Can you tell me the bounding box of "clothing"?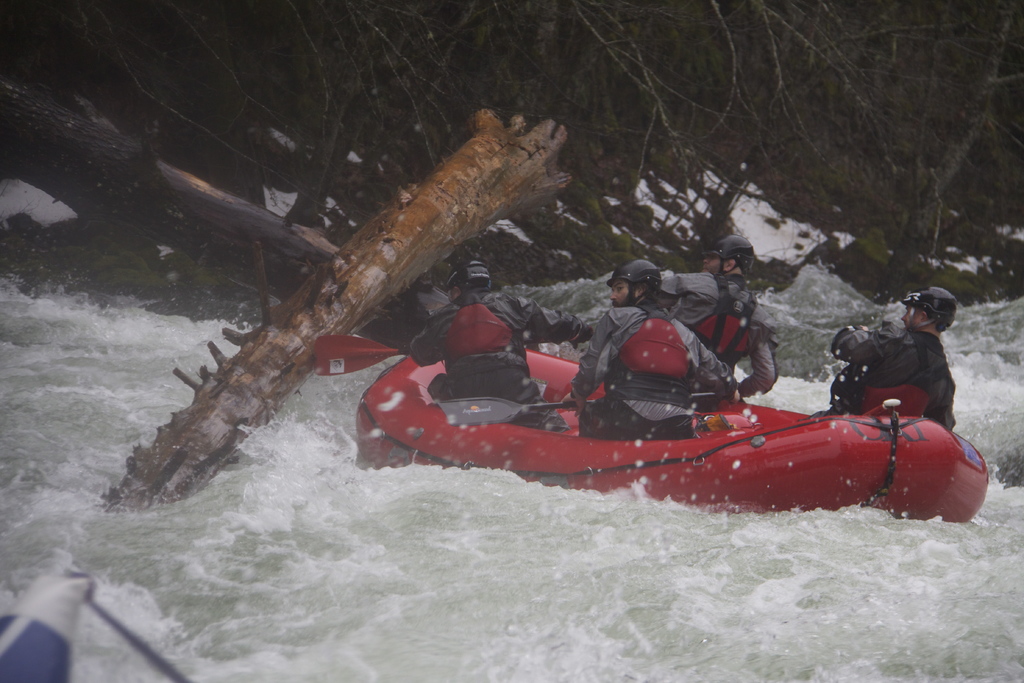
333 281 437 342.
